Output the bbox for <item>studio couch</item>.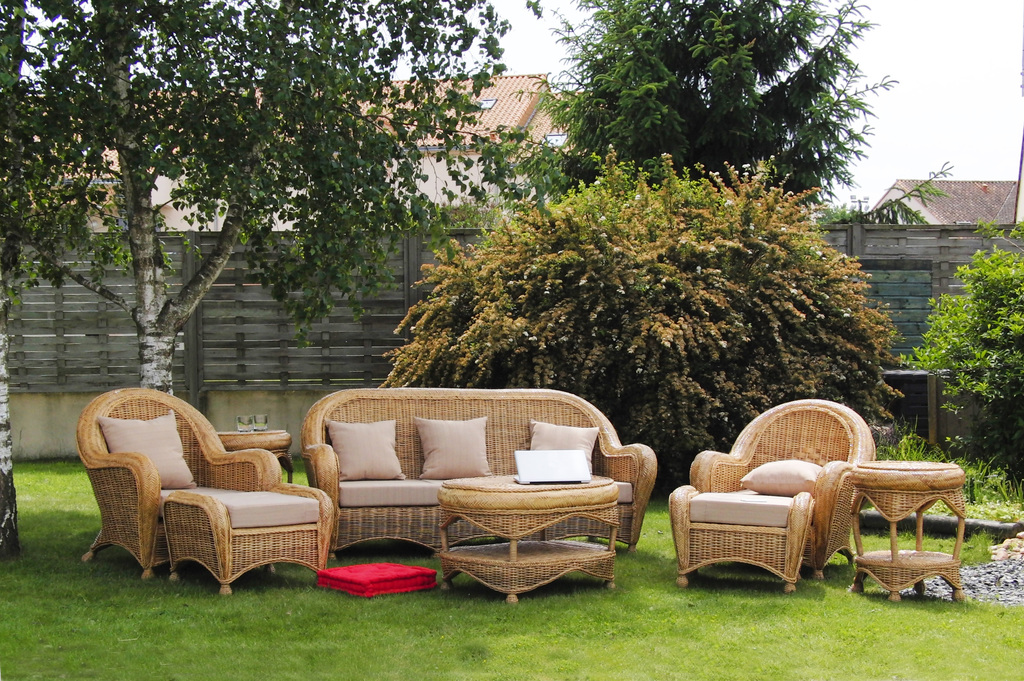
bbox=(76, 384, 284, 594).
